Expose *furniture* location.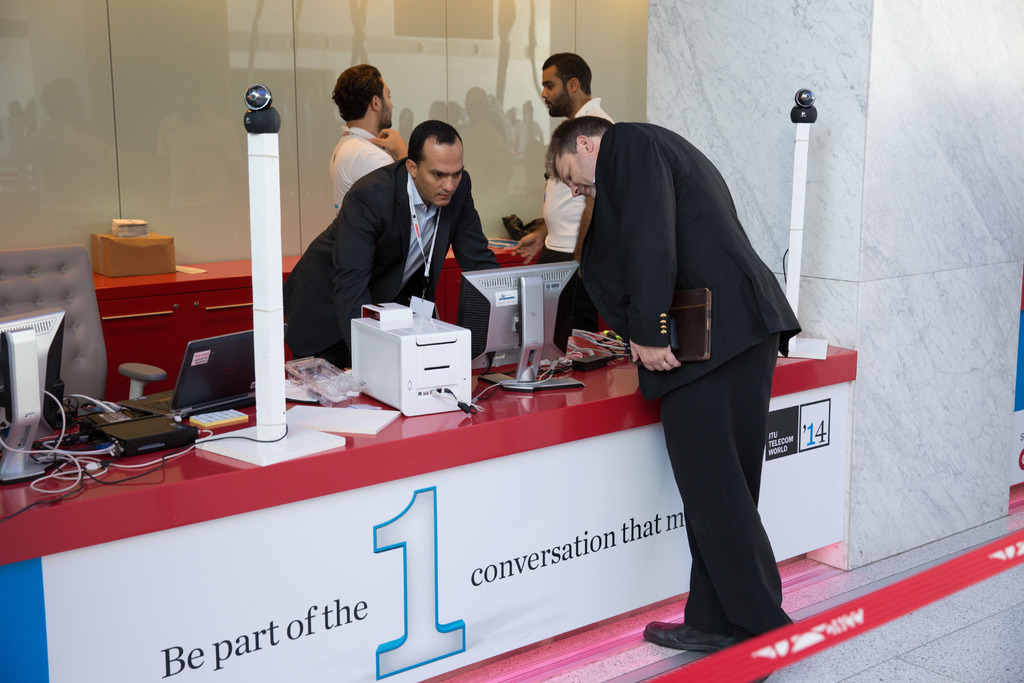
Exposed at 93, 238, 541, 405.
